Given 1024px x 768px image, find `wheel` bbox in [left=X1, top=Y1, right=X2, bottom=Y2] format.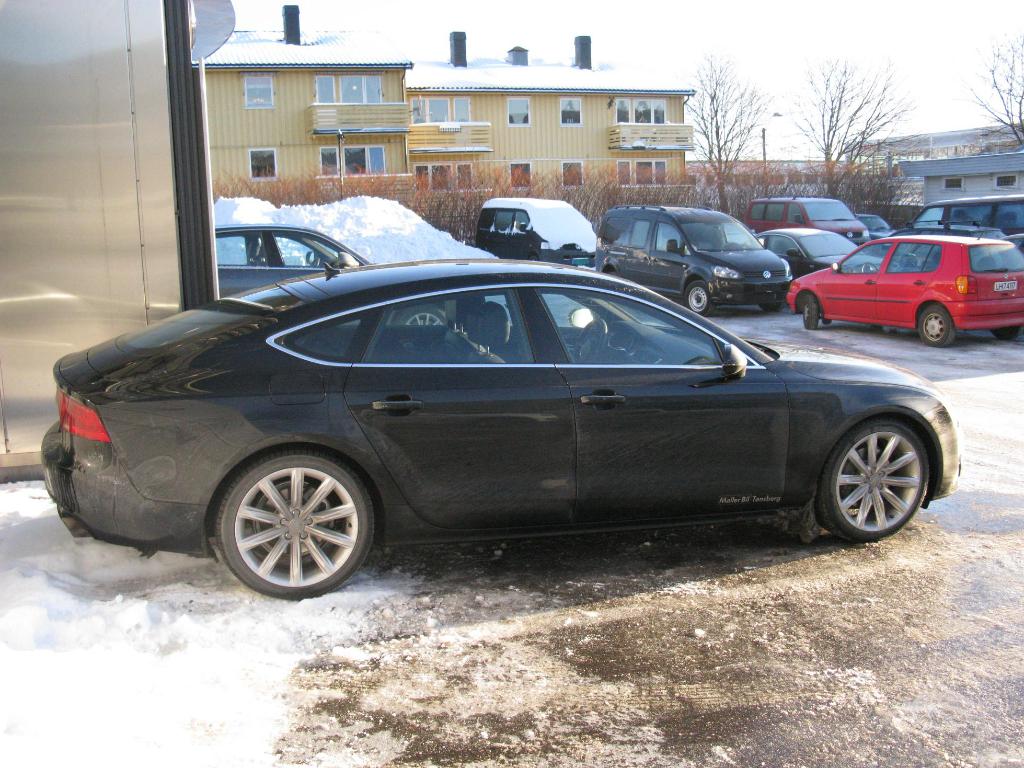
[left=912, top=307, right=956, bottom=345].
